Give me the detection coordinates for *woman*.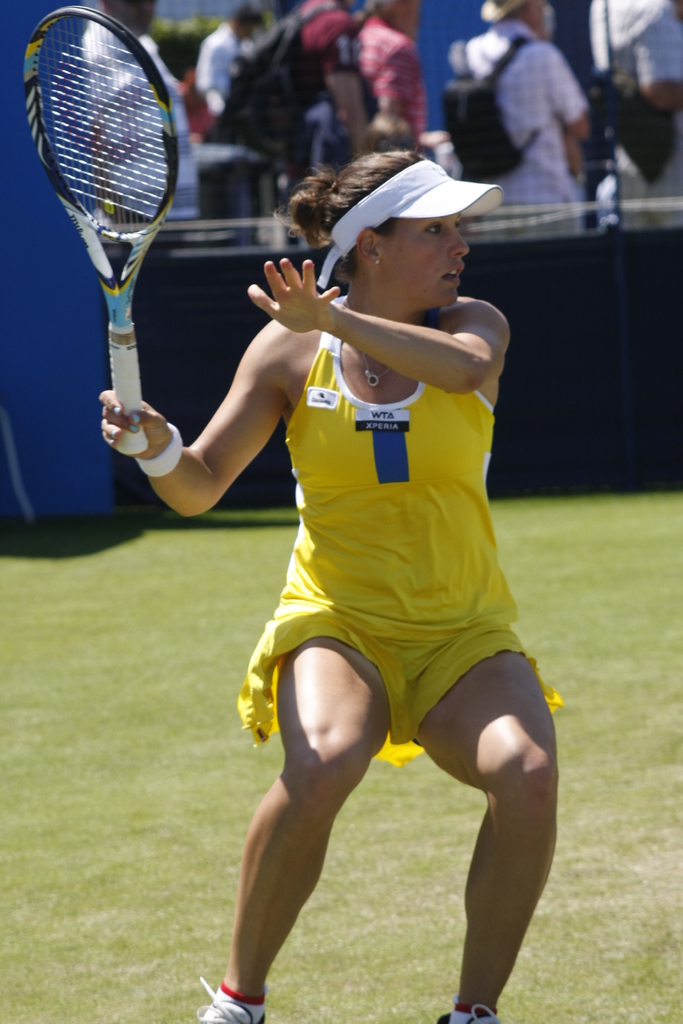
{"x1": 174, "y1": 127, "x2": 564, "y2": 996}.
